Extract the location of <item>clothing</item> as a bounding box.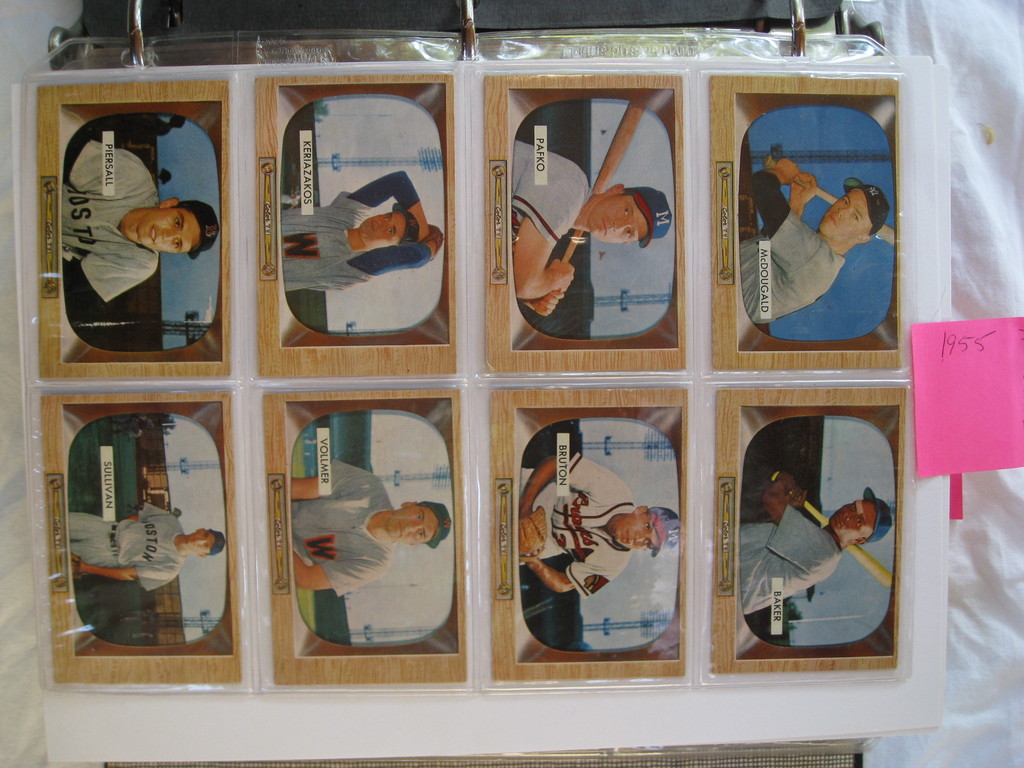
pyautogui.locateOnScreen(278, 170, 434, 292).
